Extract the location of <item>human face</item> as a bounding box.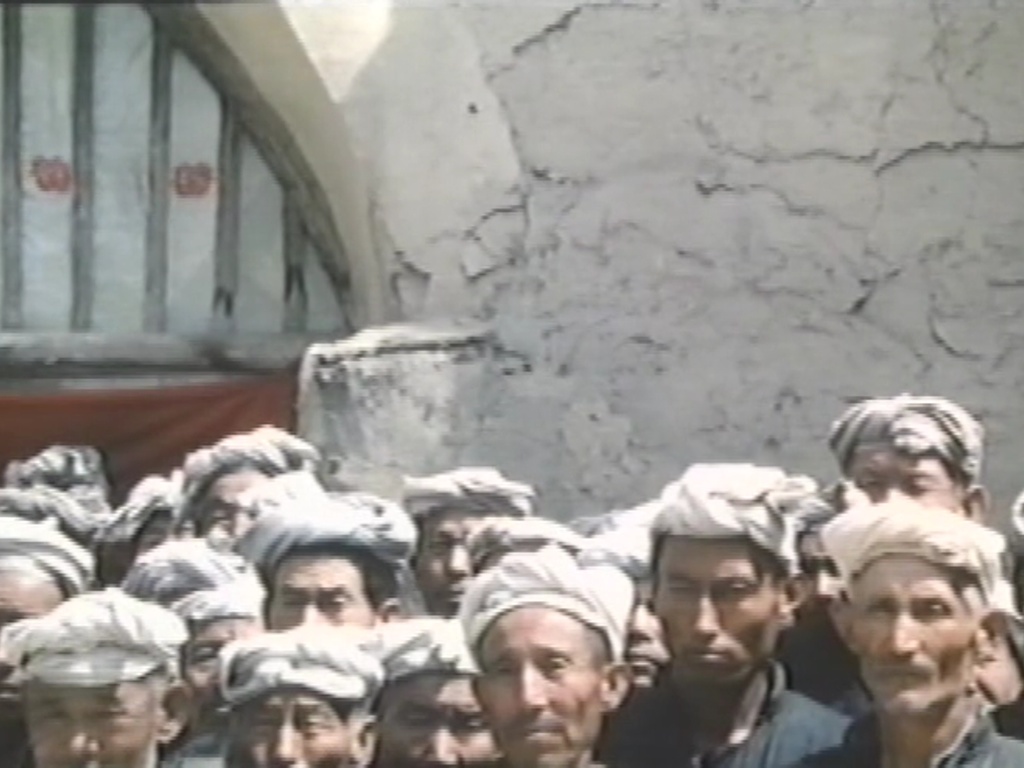
l=28, t=685, r=161, b=767.
